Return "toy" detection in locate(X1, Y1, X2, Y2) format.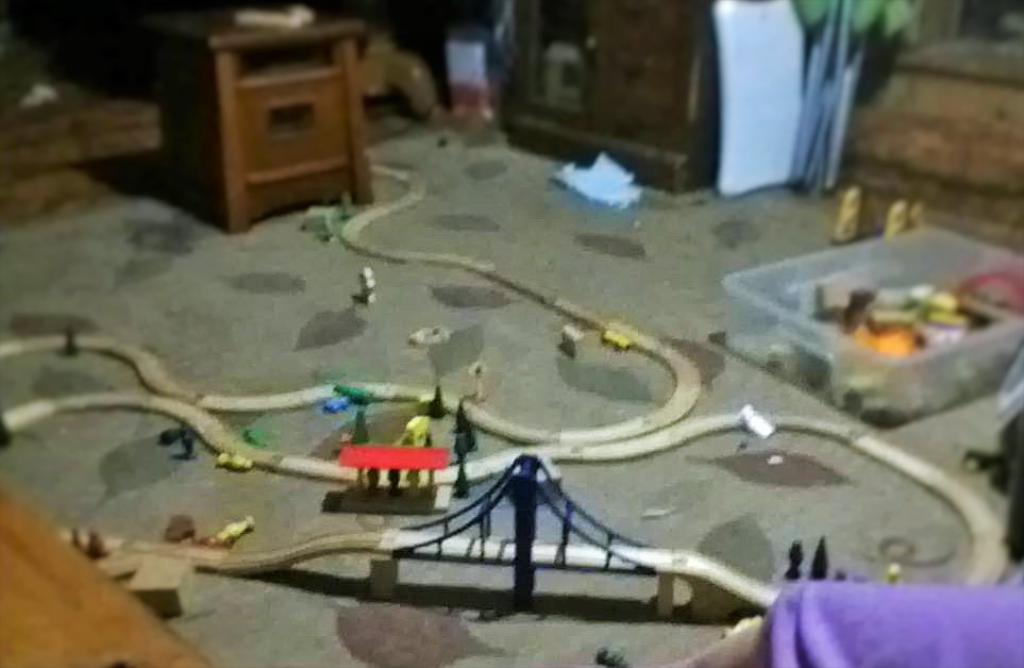
locate(0, 389, 366, 483).
